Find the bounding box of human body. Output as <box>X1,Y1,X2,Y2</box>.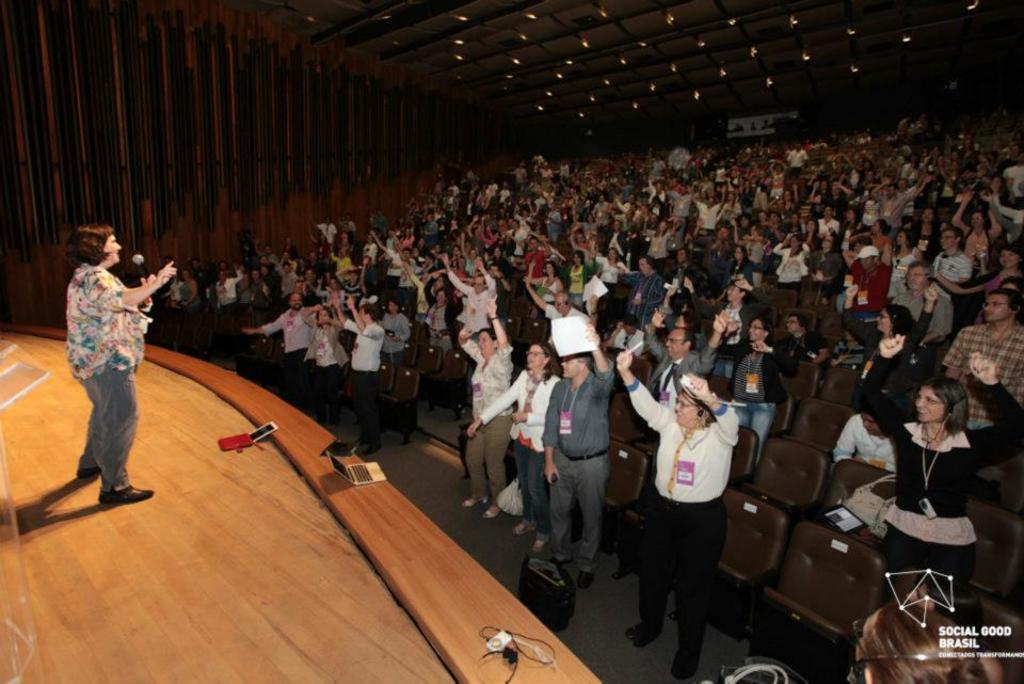
<box>443,182,451,201</box>.
